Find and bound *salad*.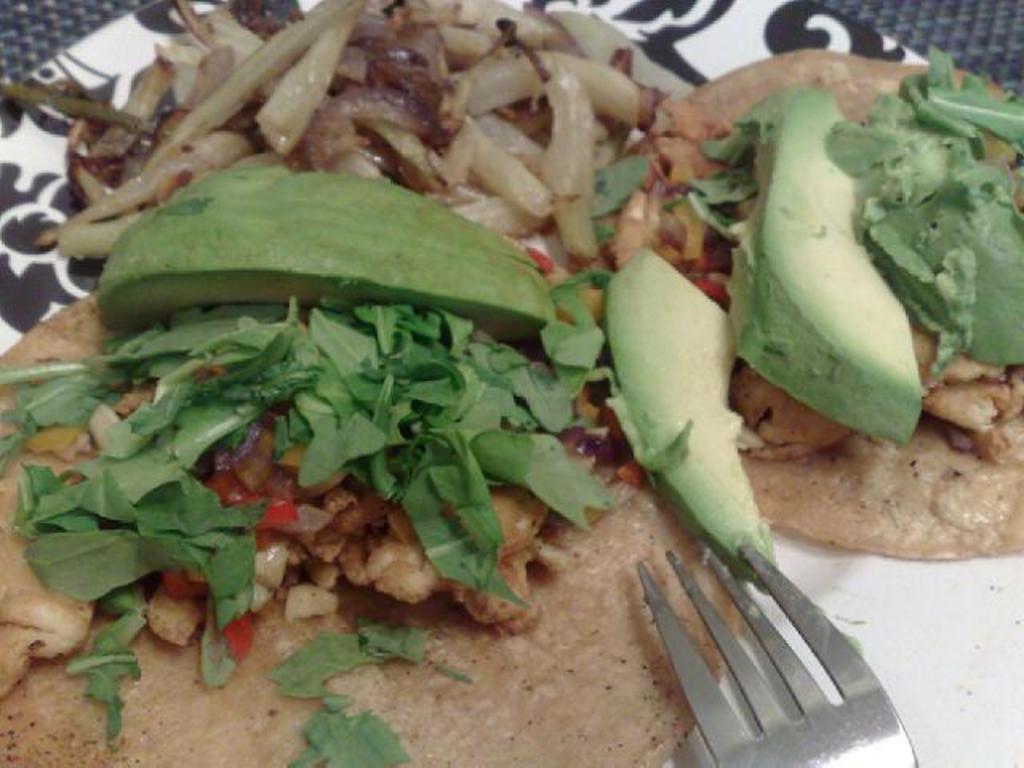
Bound: <box>0,0,1022,766</box>.
